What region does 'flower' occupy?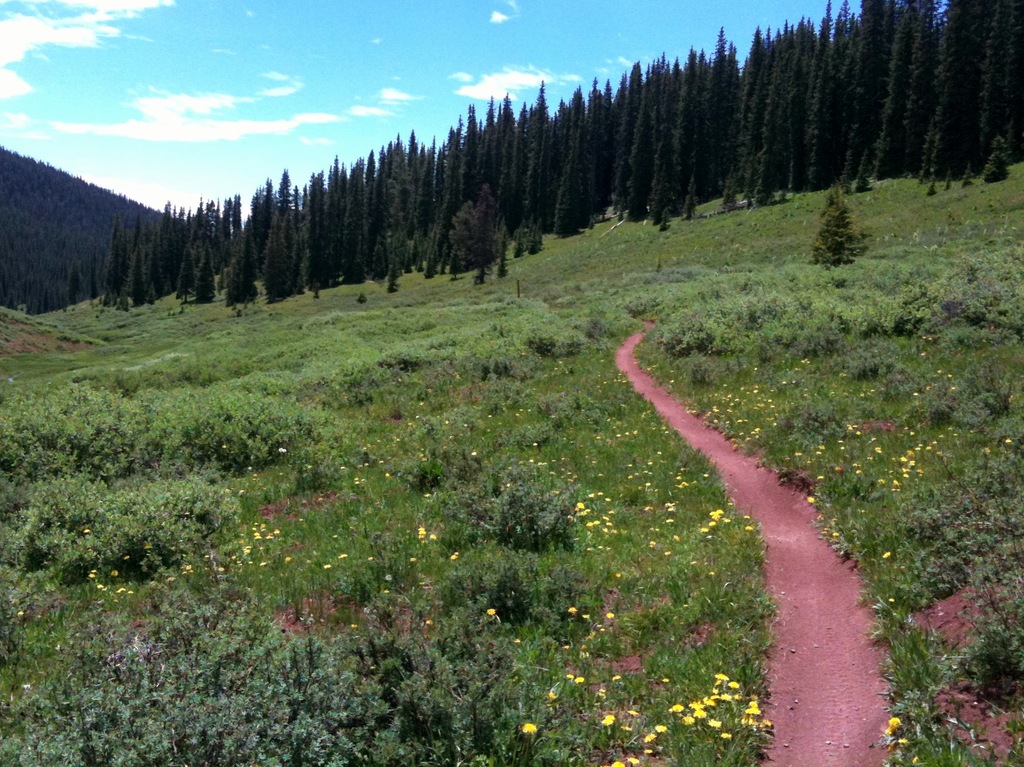
box(879, 550, 892, 561).
